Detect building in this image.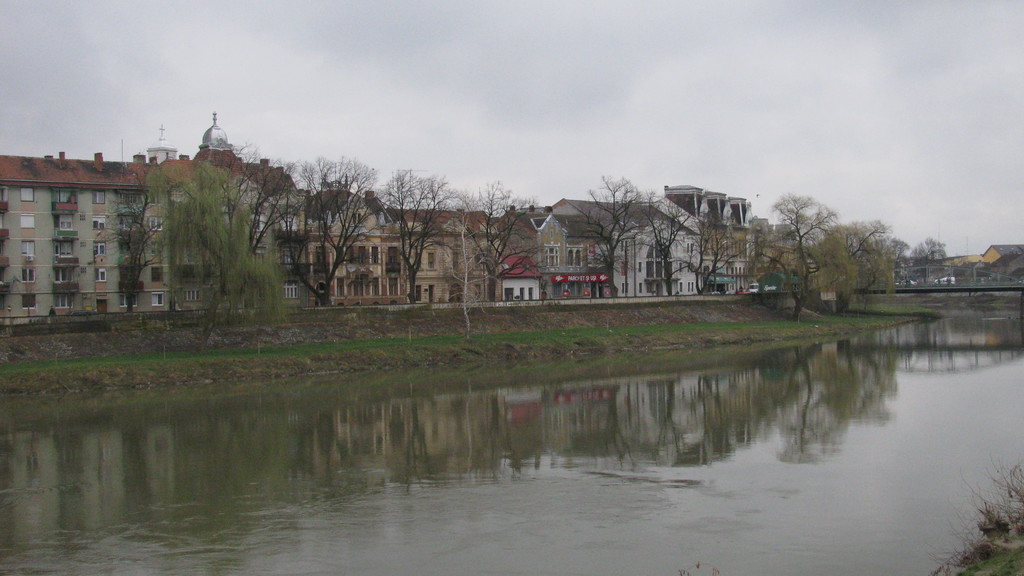
Detection: region(698, 223, 794, 308).
